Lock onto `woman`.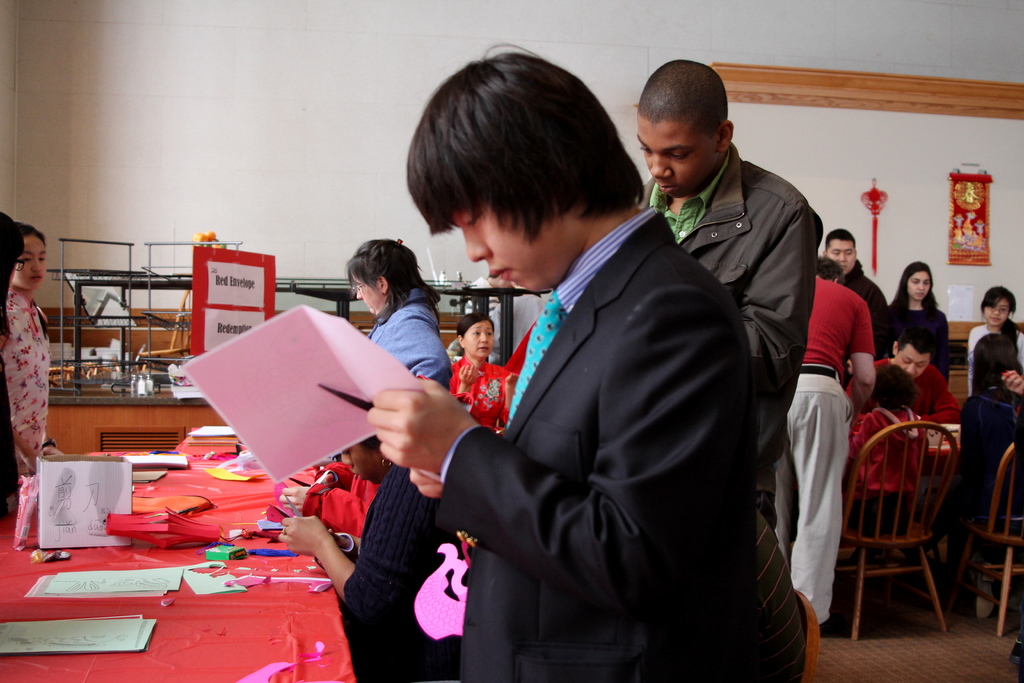
Locked: (left=273, top=434, right=397, bottom=609).
